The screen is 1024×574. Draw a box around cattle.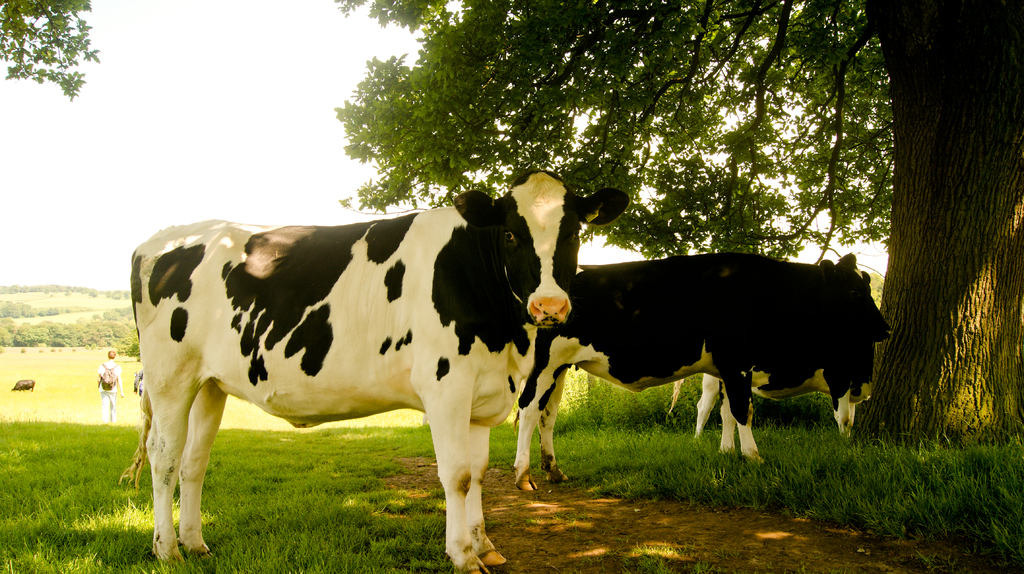
region(513, 253, 888, 491).
